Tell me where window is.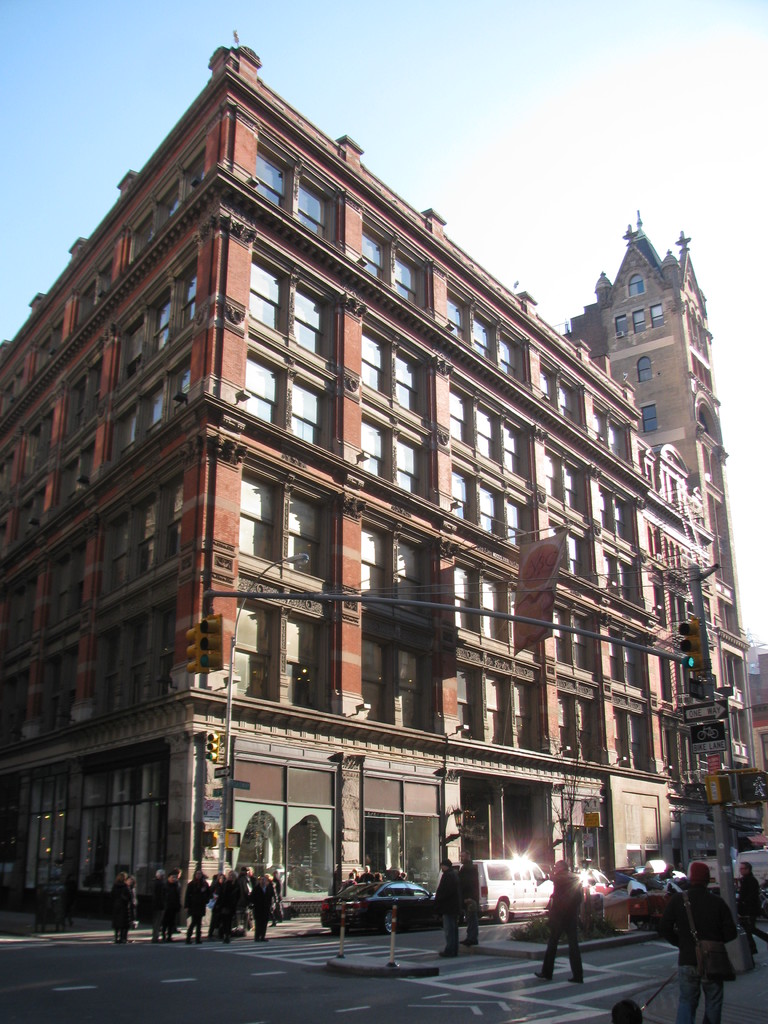
window is at [x1=499, y1=337, x2=518, y2=378].
